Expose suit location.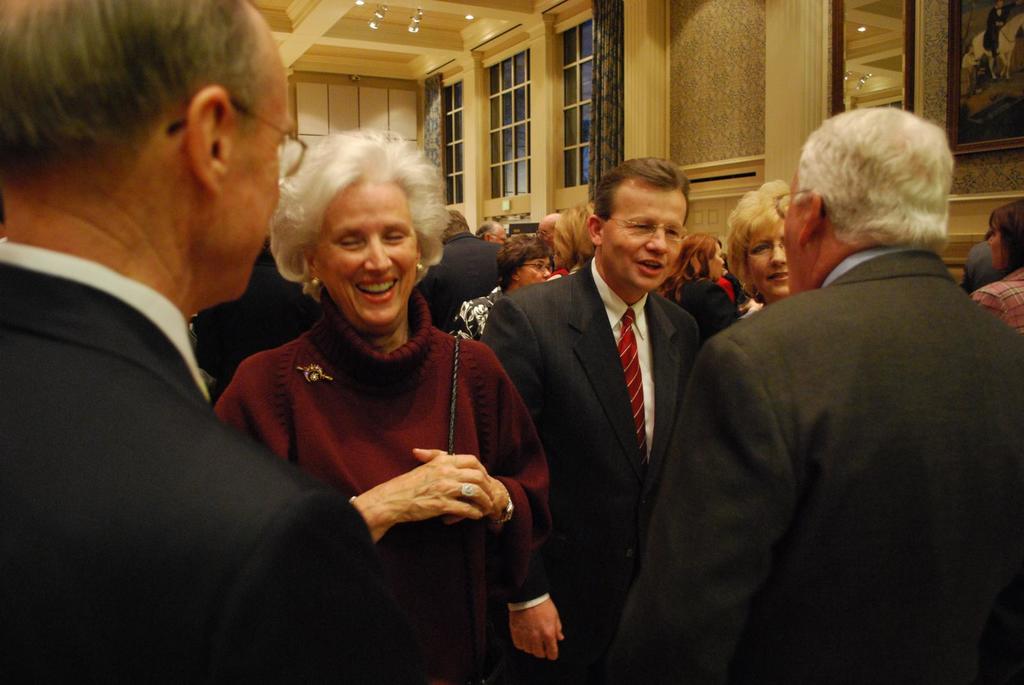
Exposed at <region>0, 237, 428, 684</region>.
